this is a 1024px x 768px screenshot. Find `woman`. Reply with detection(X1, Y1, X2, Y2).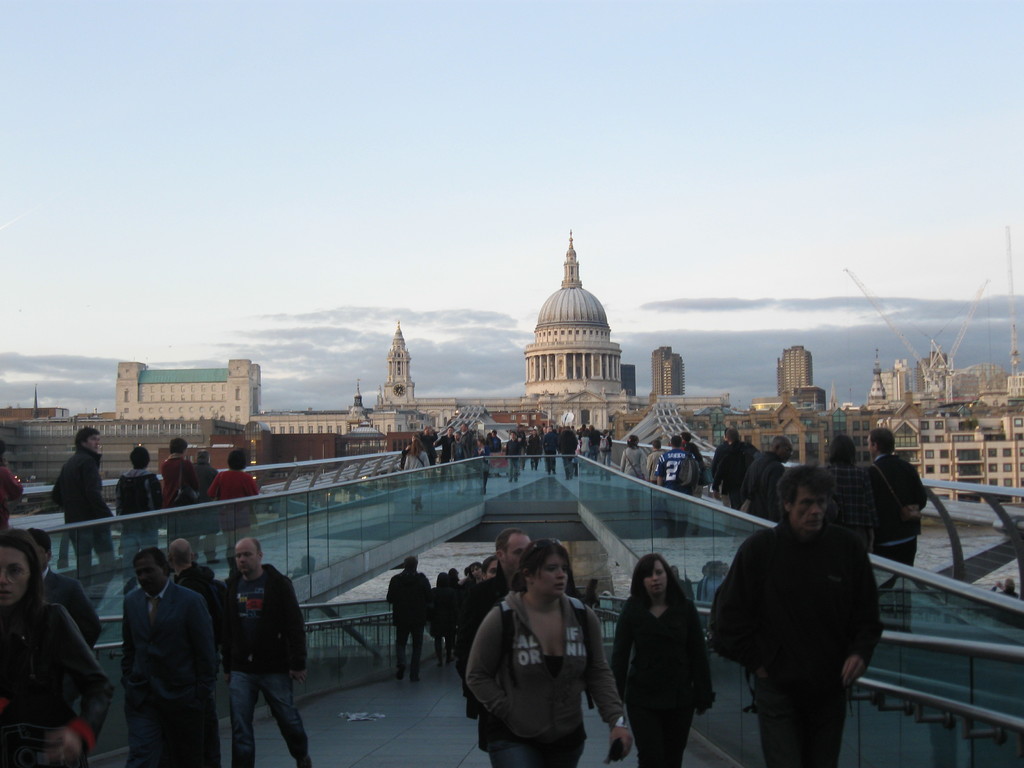
detection(465, 538, 634, 767).
